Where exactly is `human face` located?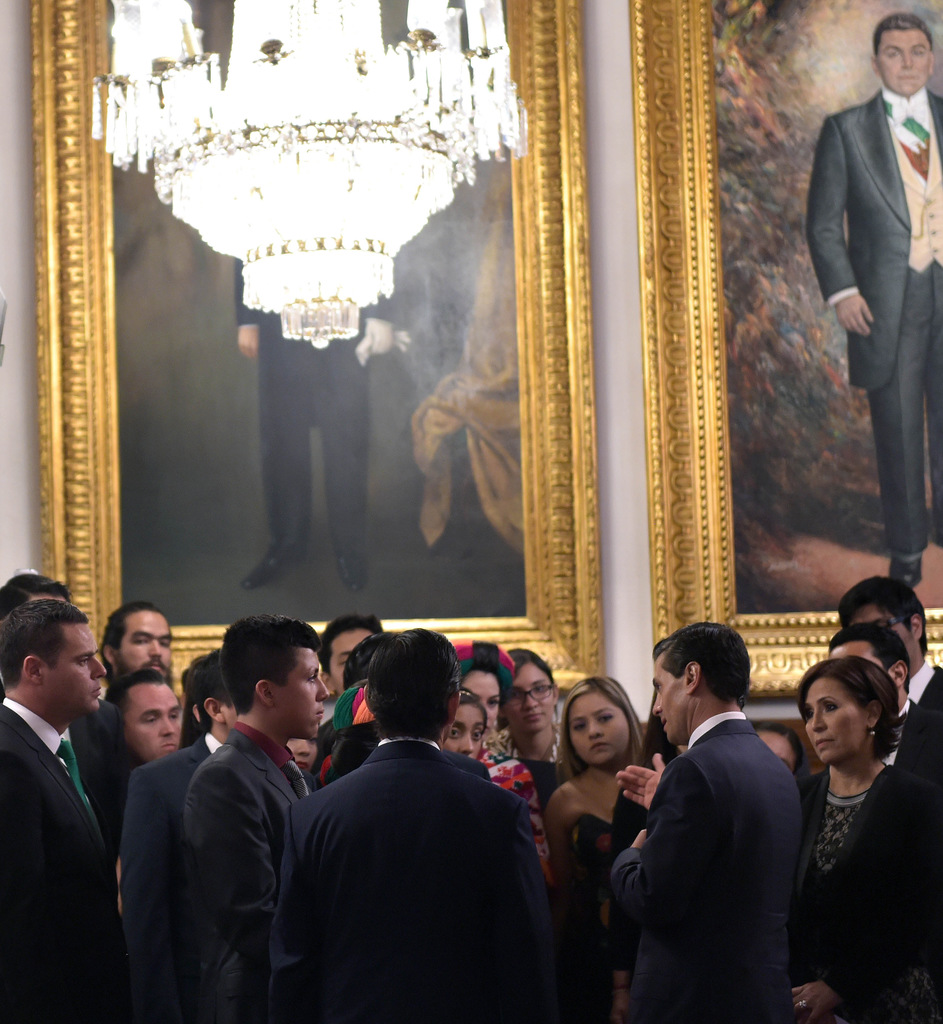
Its bounding box is <bbox>805, 676, 868, 765</bbox>.
